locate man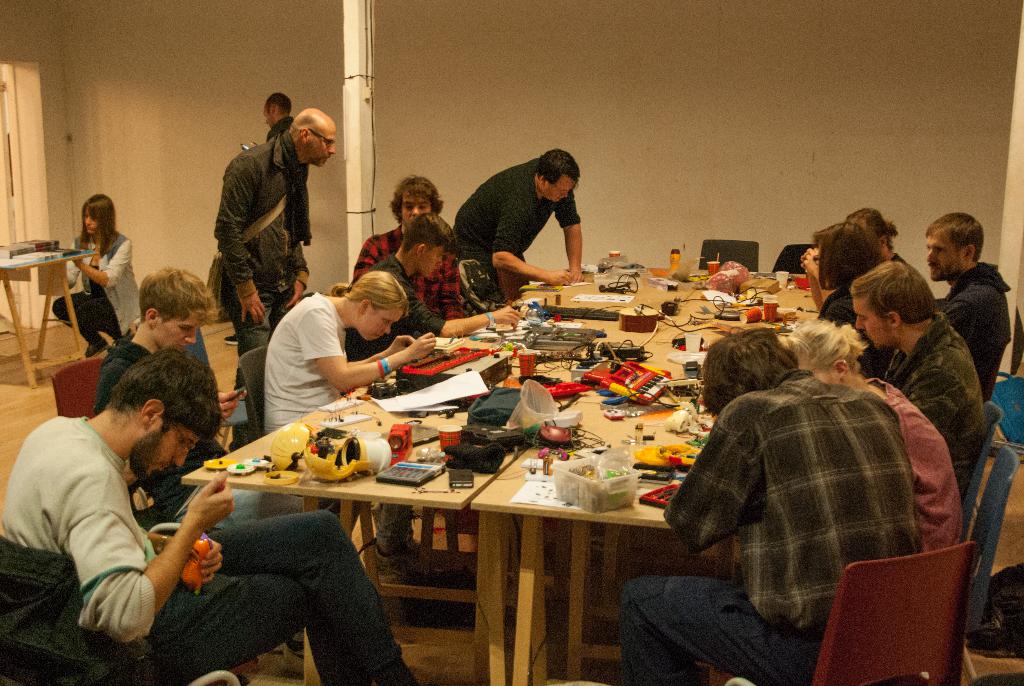
bbox(222, 80, 301, 343)
